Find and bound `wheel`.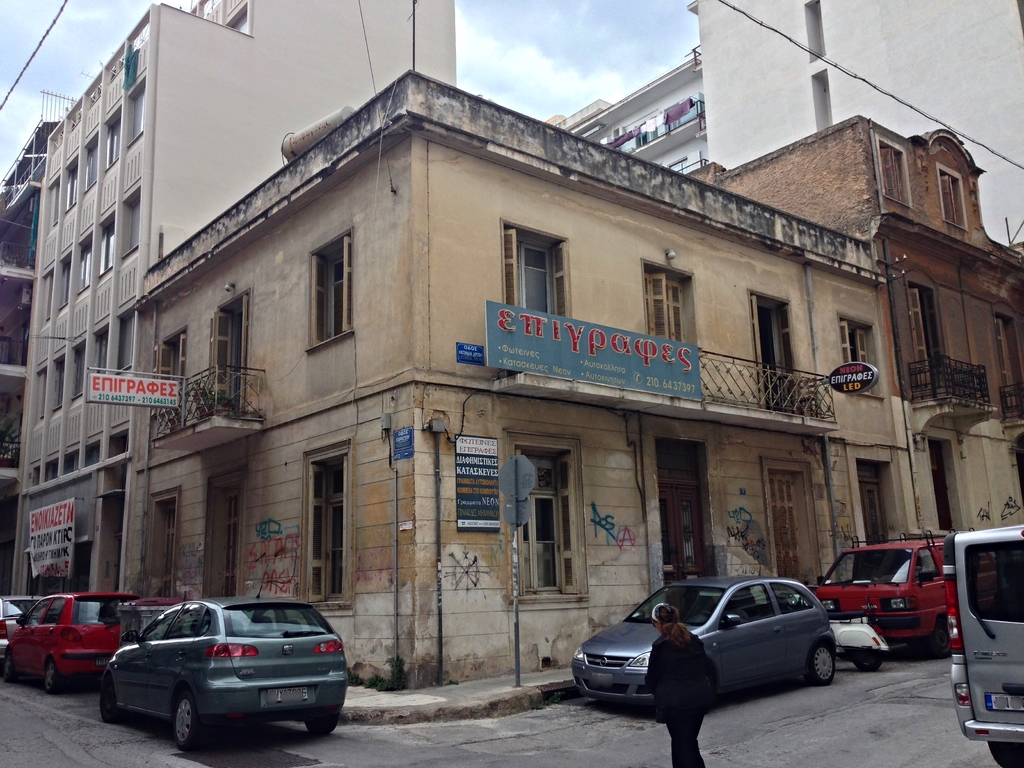
Bound: (0, 659, 15, 680).
